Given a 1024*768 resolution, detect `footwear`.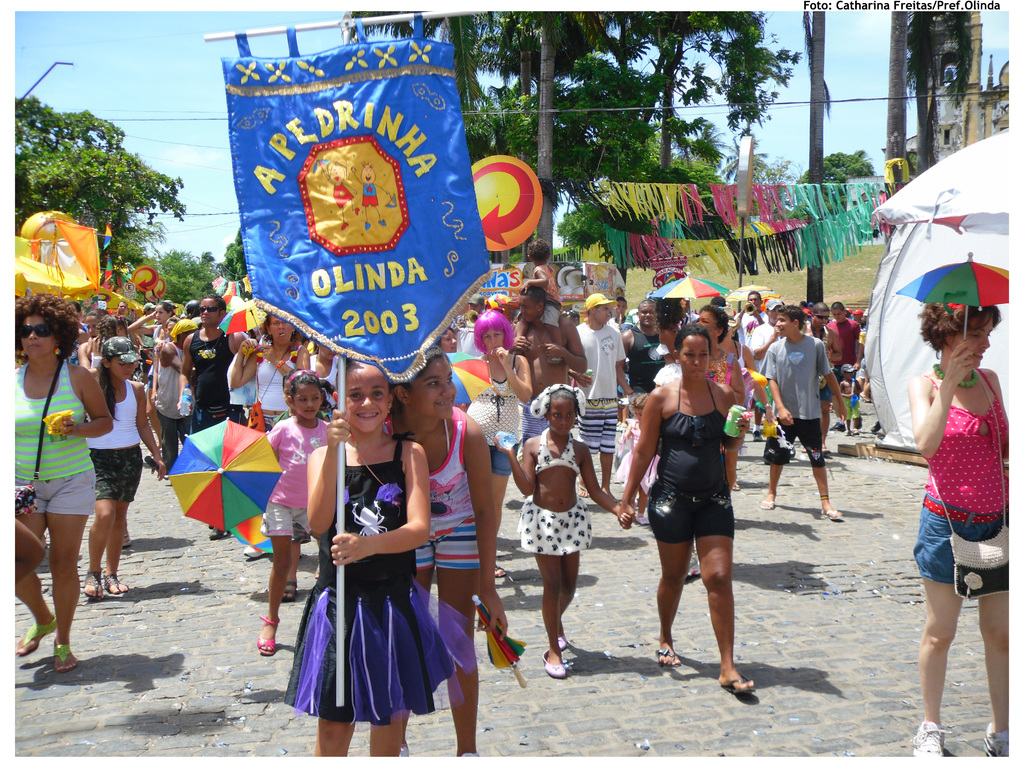
493 560 511 580.
